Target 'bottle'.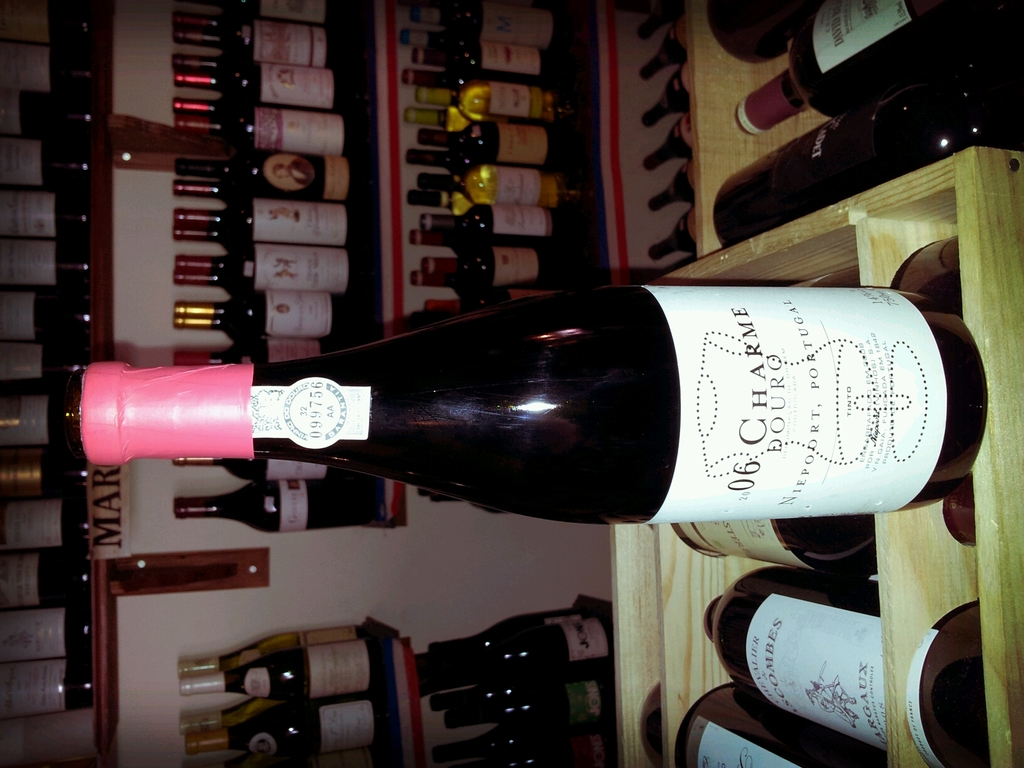
Target region: <bbox>734, 0, 1023, 123</bbox>.
